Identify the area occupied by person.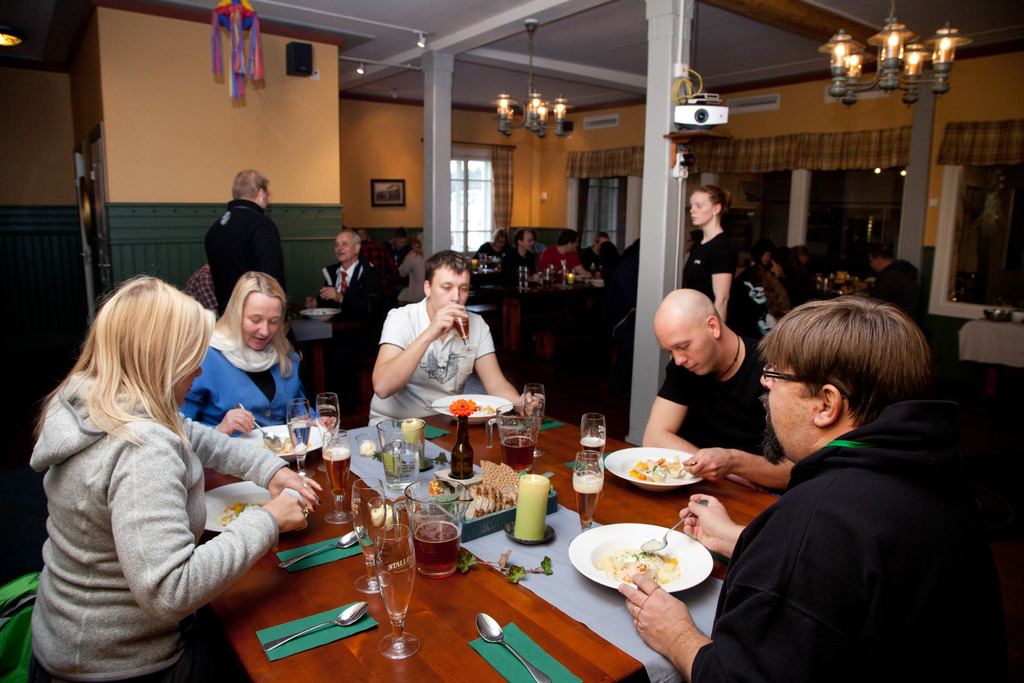
Area: {"x1": 386, "y1": 225, "x2": 415, "y2": 268}.
